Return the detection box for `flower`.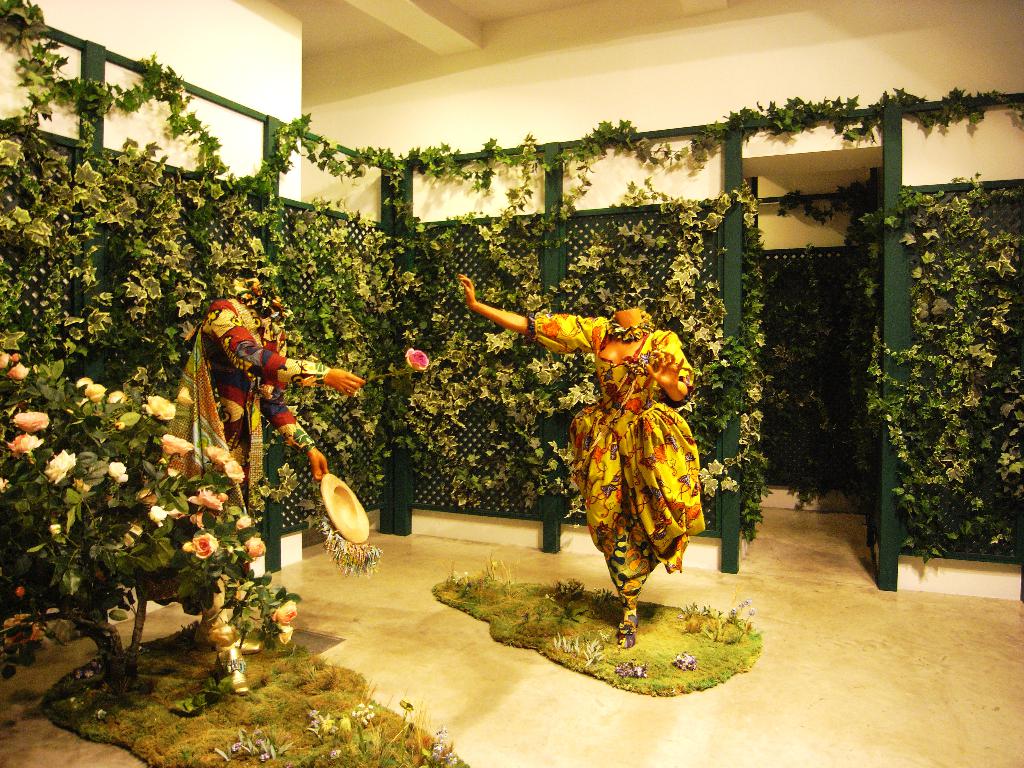
rect(8, 430, 42, 457).
